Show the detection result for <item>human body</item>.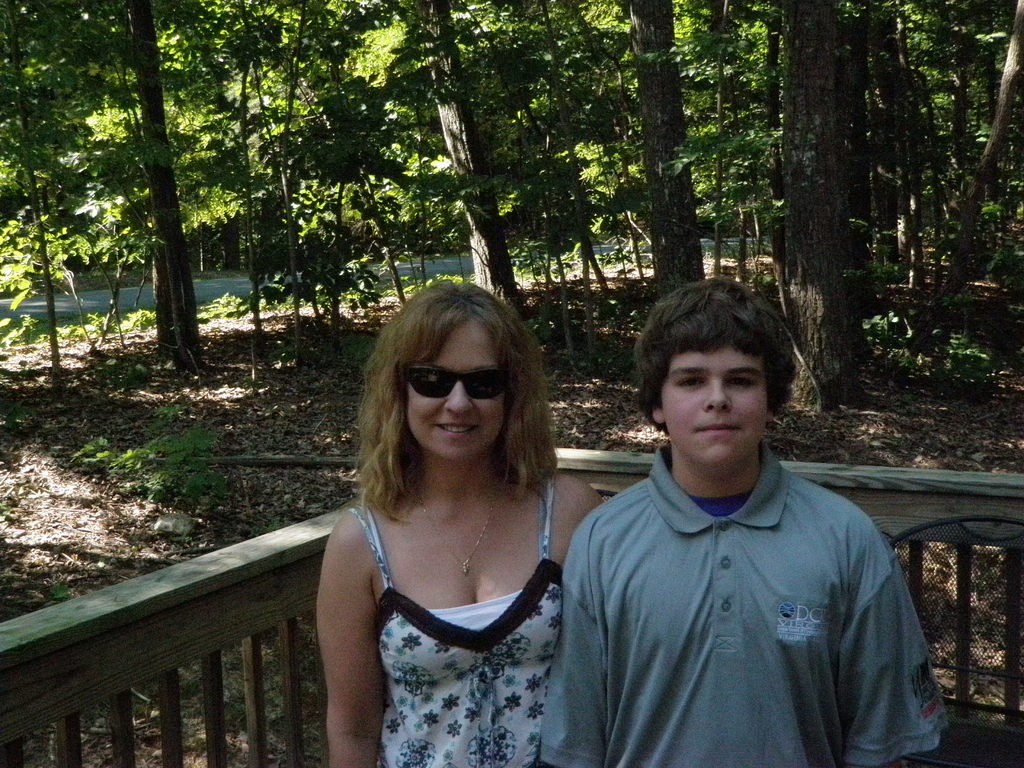
[541, 271, 951, 767].
